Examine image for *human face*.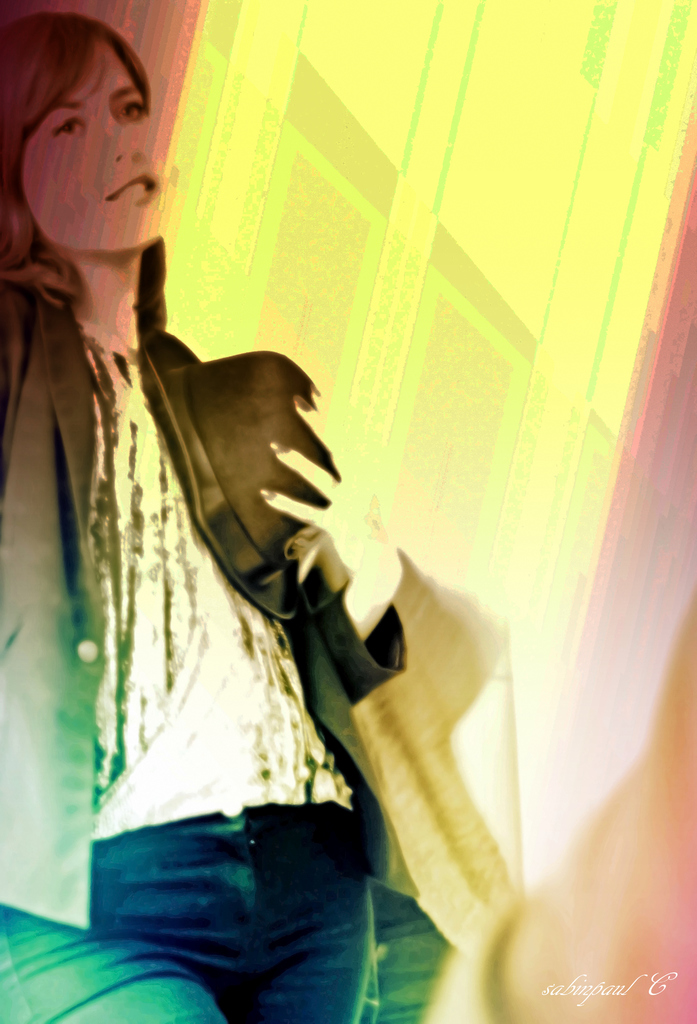
Examination result: [24,43,162,246].
